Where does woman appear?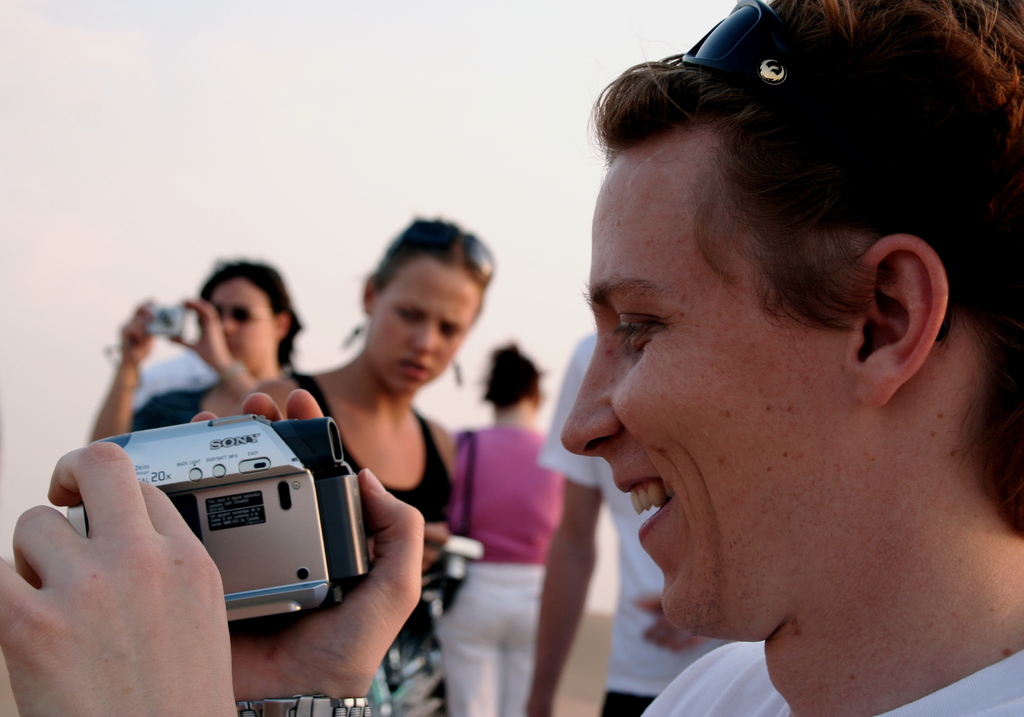
Appears at {"left": 94, "top": 254, "right": 316, "bottom": 439}.
